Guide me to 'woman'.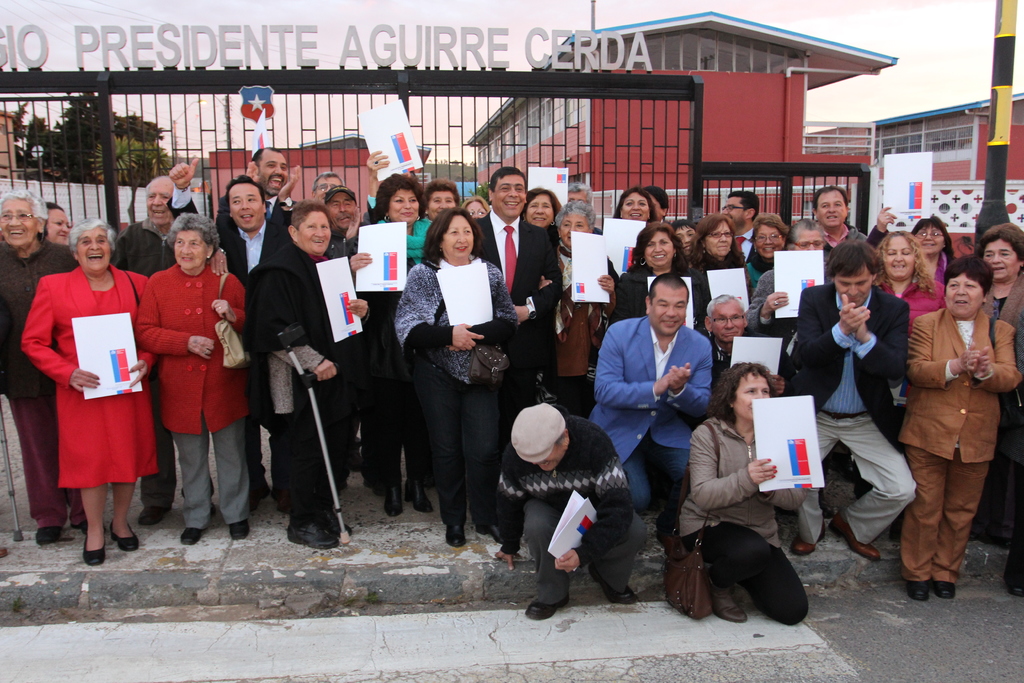
Guidance: 520,188,562,240.
